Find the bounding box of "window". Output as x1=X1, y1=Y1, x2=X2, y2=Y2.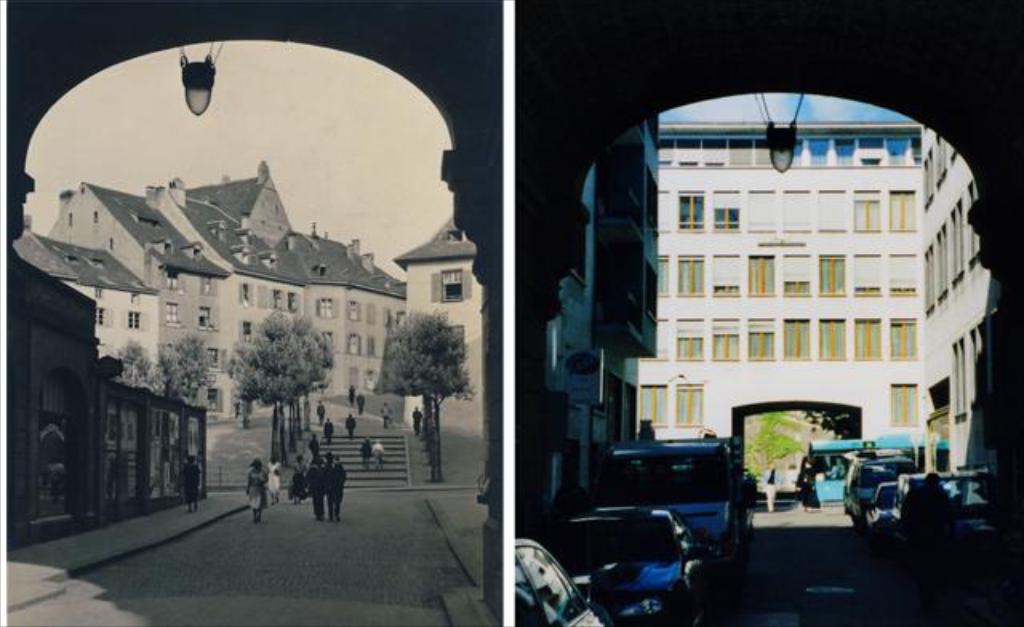
x1=749, y1=192, x2=781, y2=230.
